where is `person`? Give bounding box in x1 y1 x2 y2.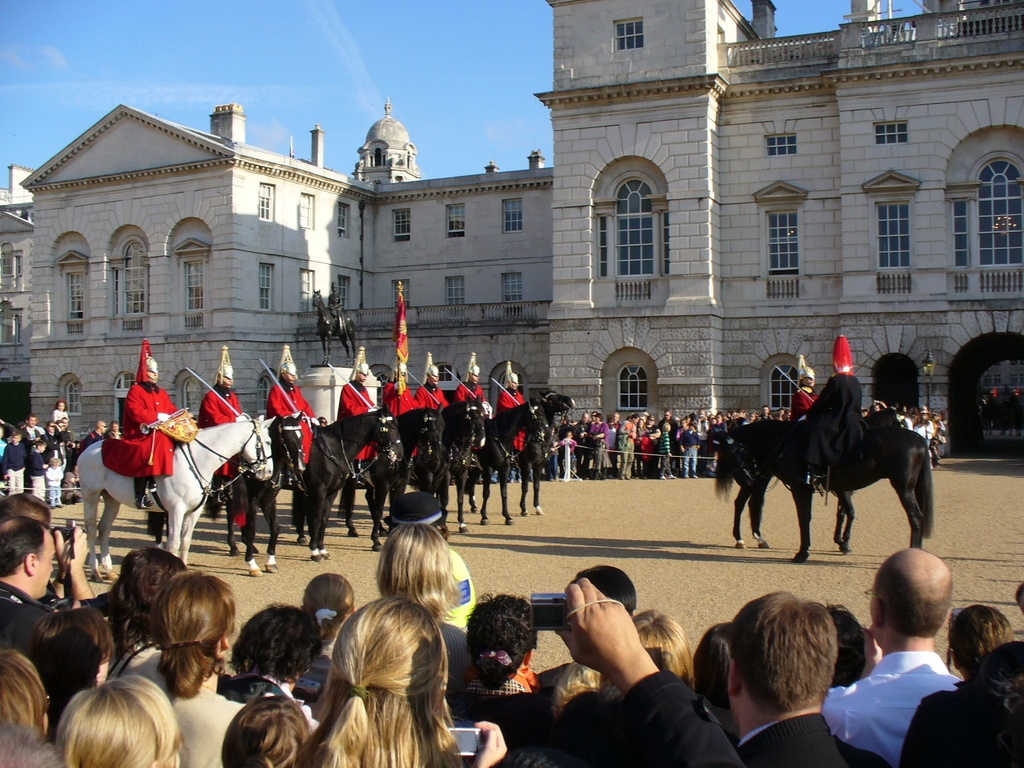
264 344 320 474.
